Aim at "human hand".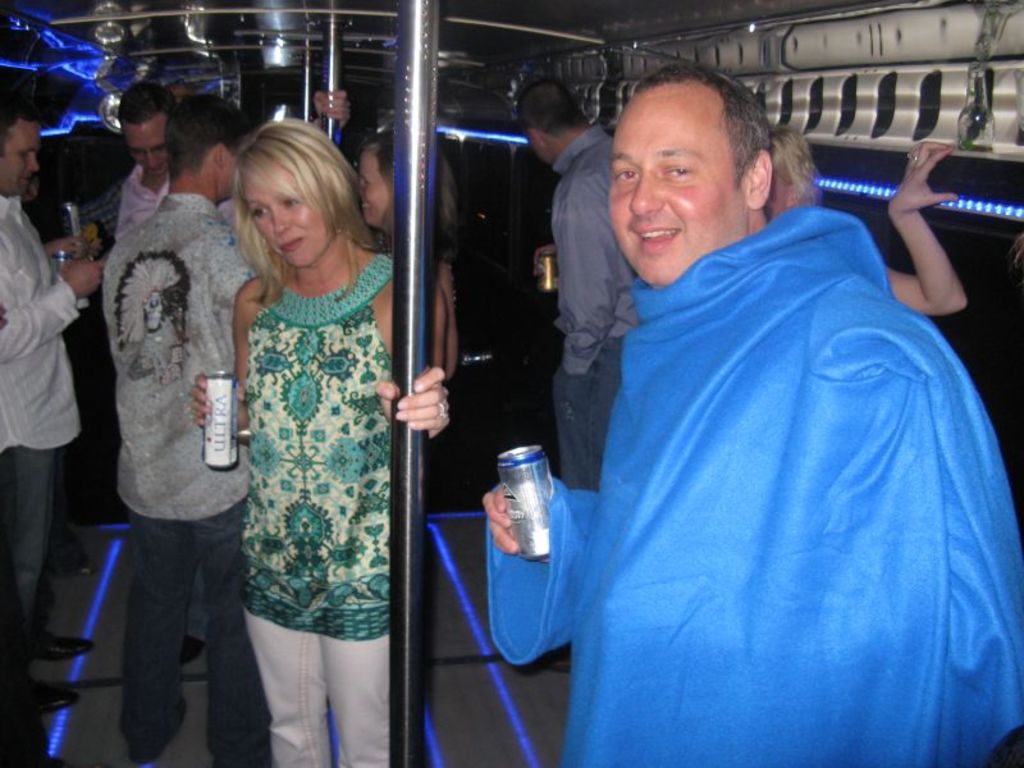
Aimed at x1=61 y1=256 x2=109 y2=296.
